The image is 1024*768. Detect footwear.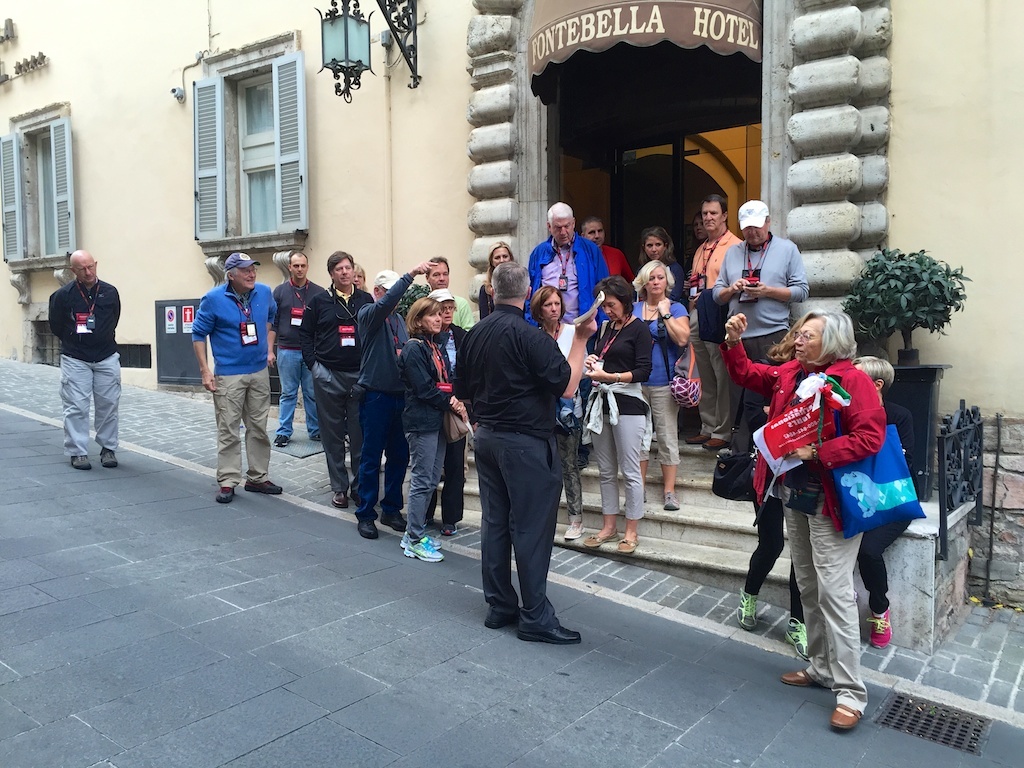
Detection: box=[399, 529, 445, 563].
